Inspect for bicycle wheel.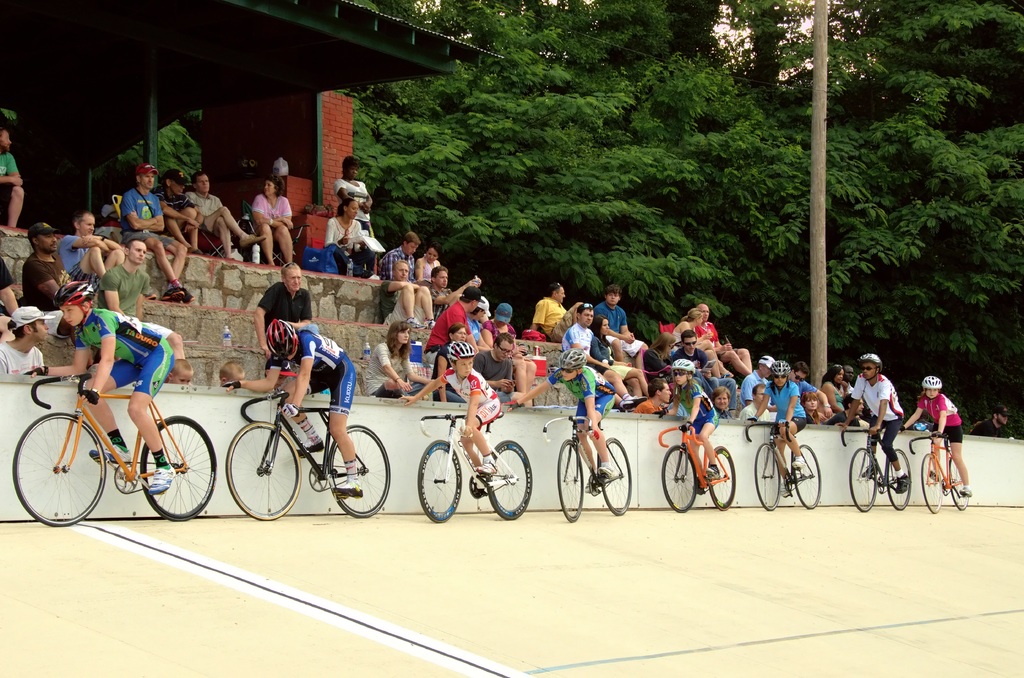
Inspection: 326/425/390/519.
